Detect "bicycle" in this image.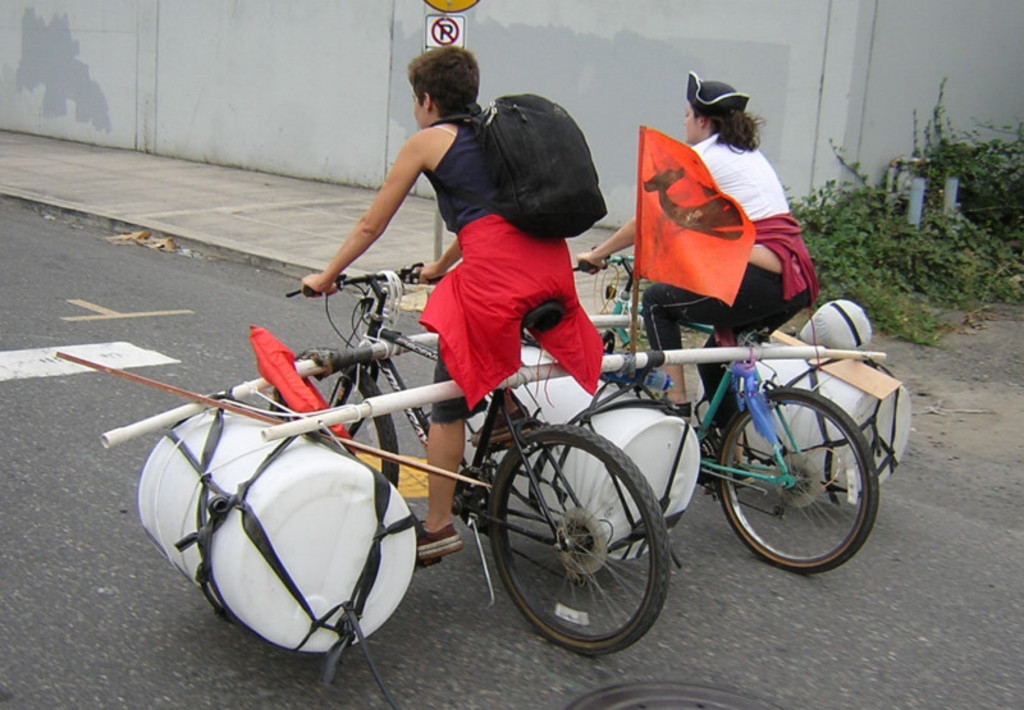
Detection: box(287, 270, 669, 652).
